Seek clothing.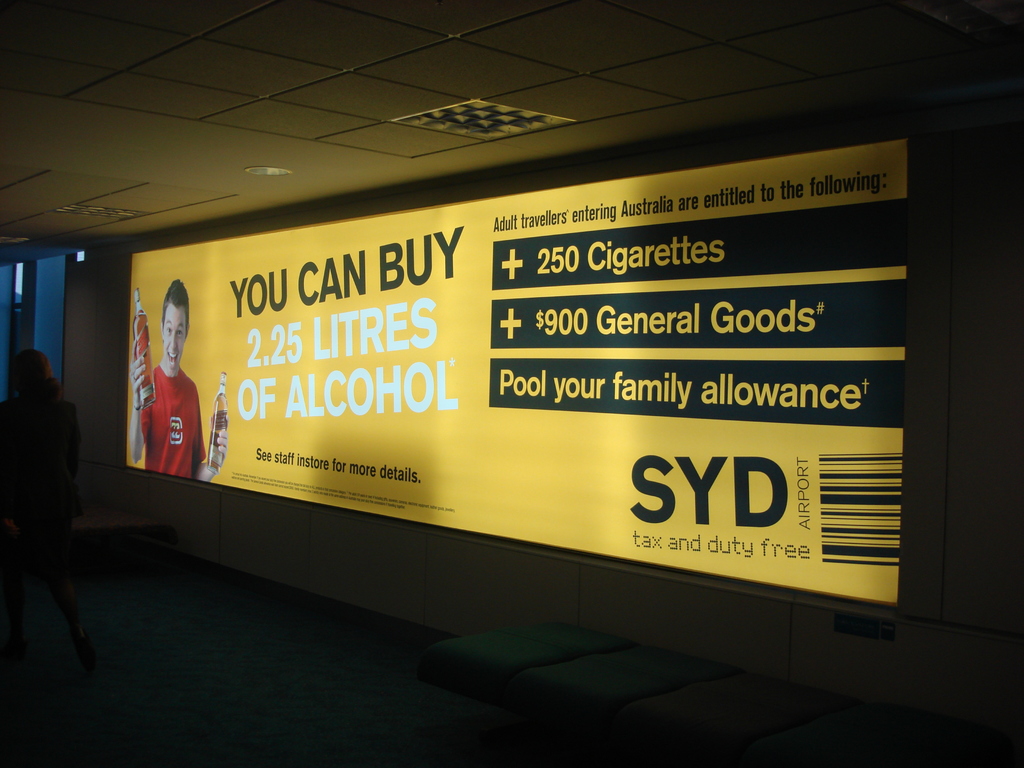
detection(139, 356, 208, 483).
